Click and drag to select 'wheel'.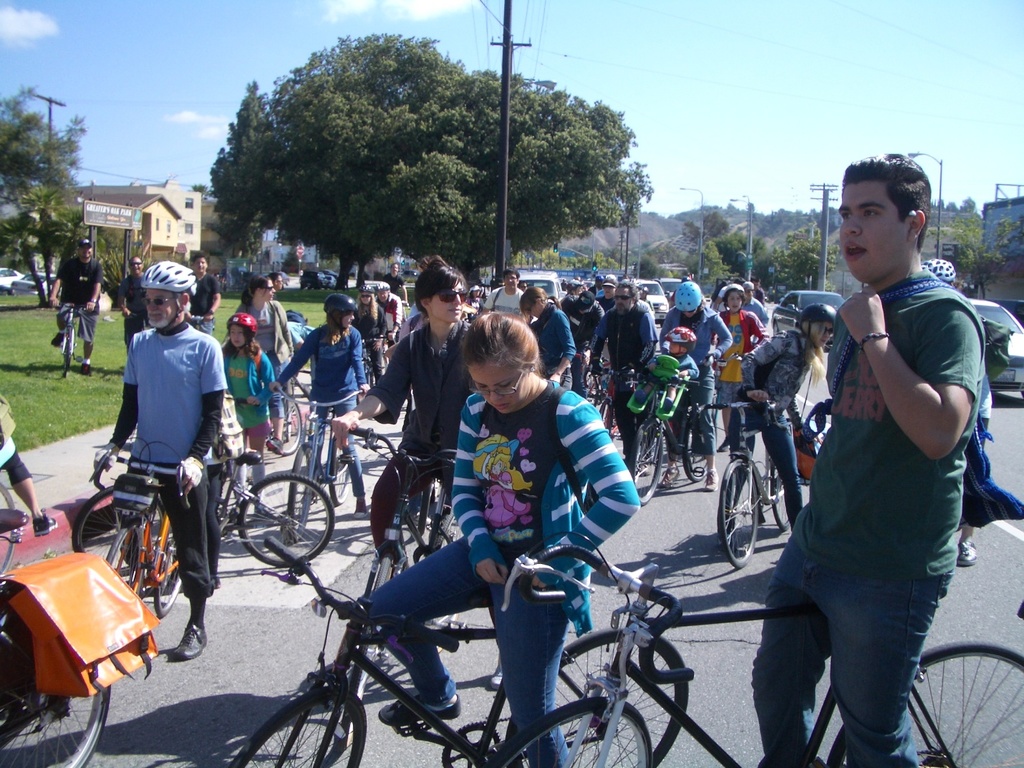
Selection: x1=152 y1=526 x2=180 y2=618.
